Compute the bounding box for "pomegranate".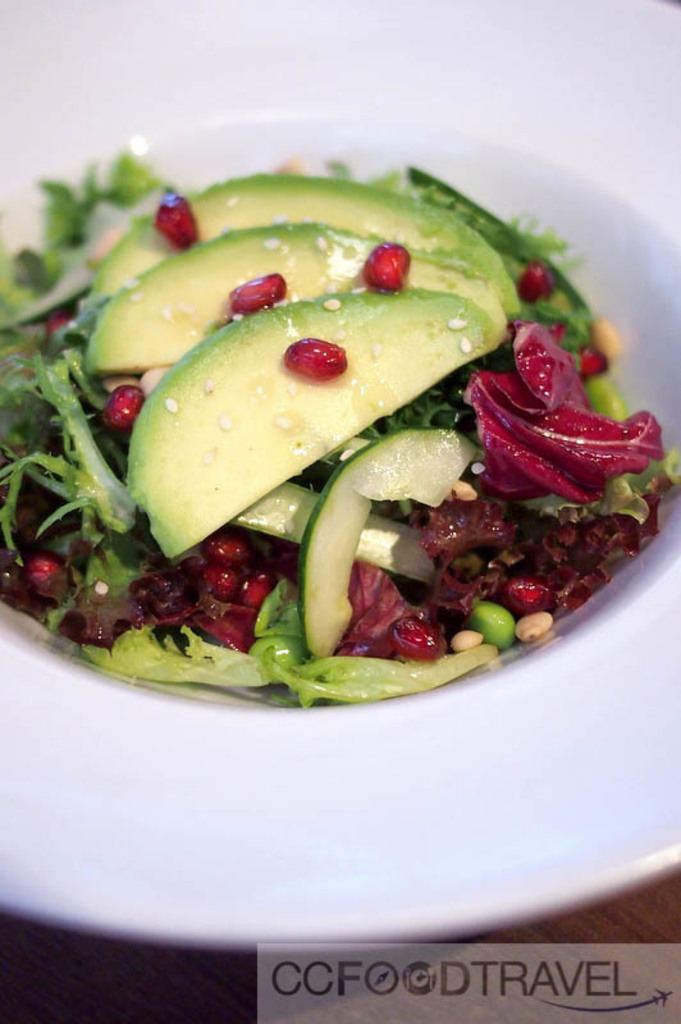
region(101, 387, 145, 435).
